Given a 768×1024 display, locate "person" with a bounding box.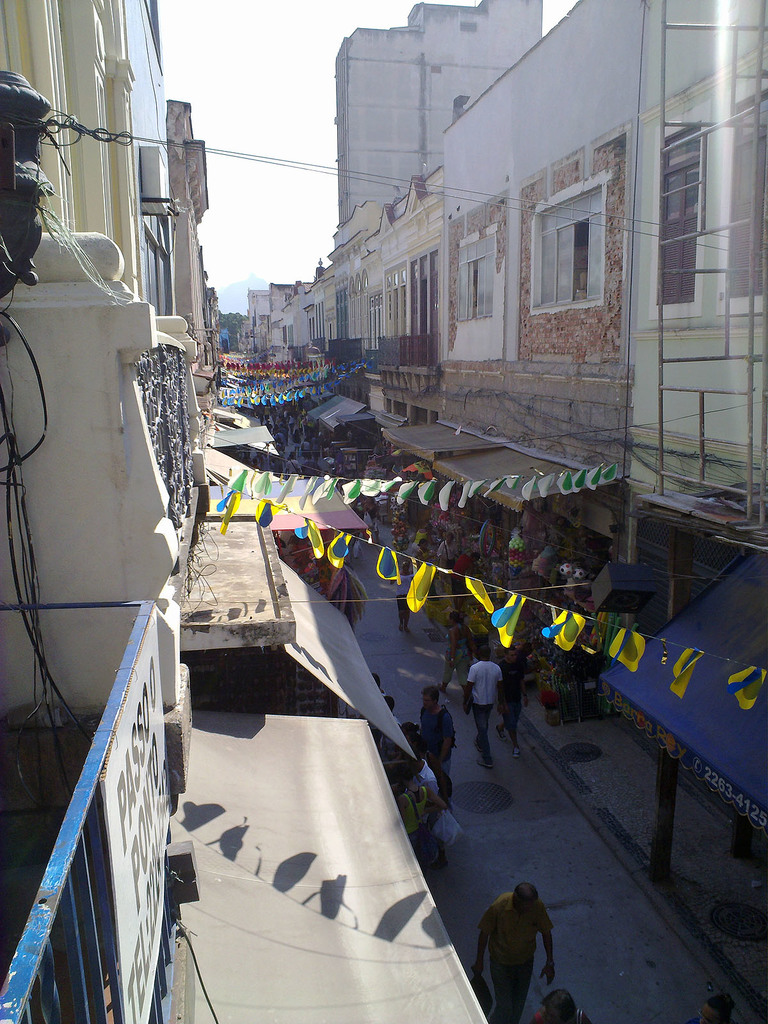
Located: 466:643:501:769.
